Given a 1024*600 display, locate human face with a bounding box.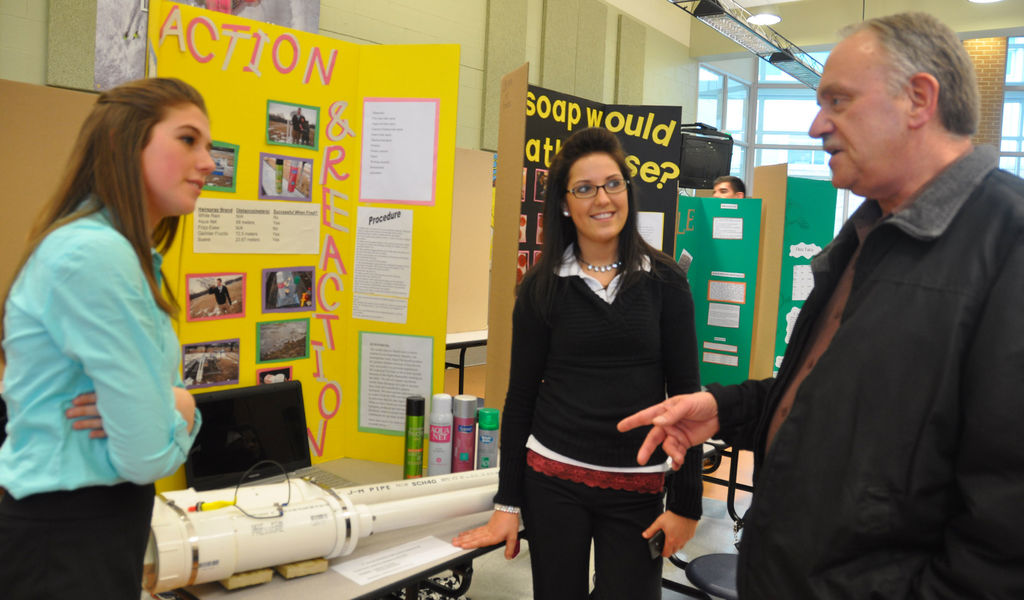
Located: box(568, 153, 629, 240).
